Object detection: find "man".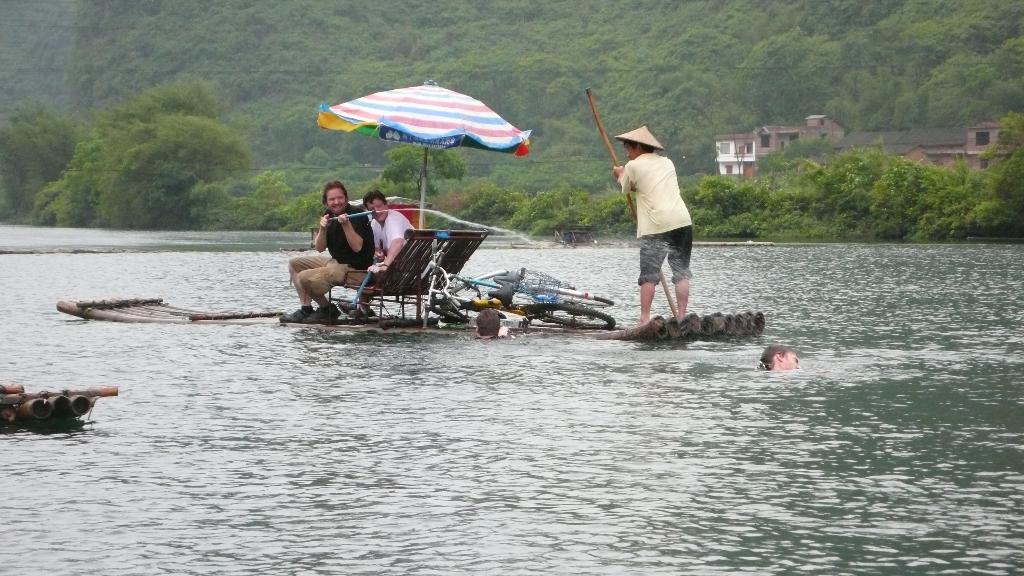
[755,344,799,372].
